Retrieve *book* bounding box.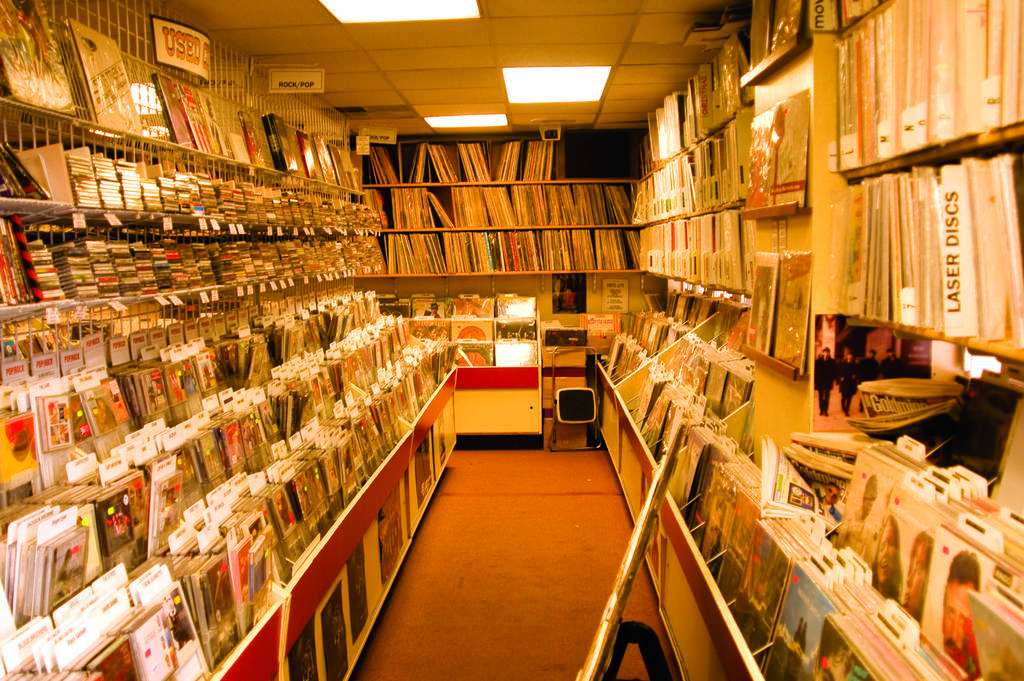
Bounding box: x1=0, y1=0, x2=1023, y2=680.
